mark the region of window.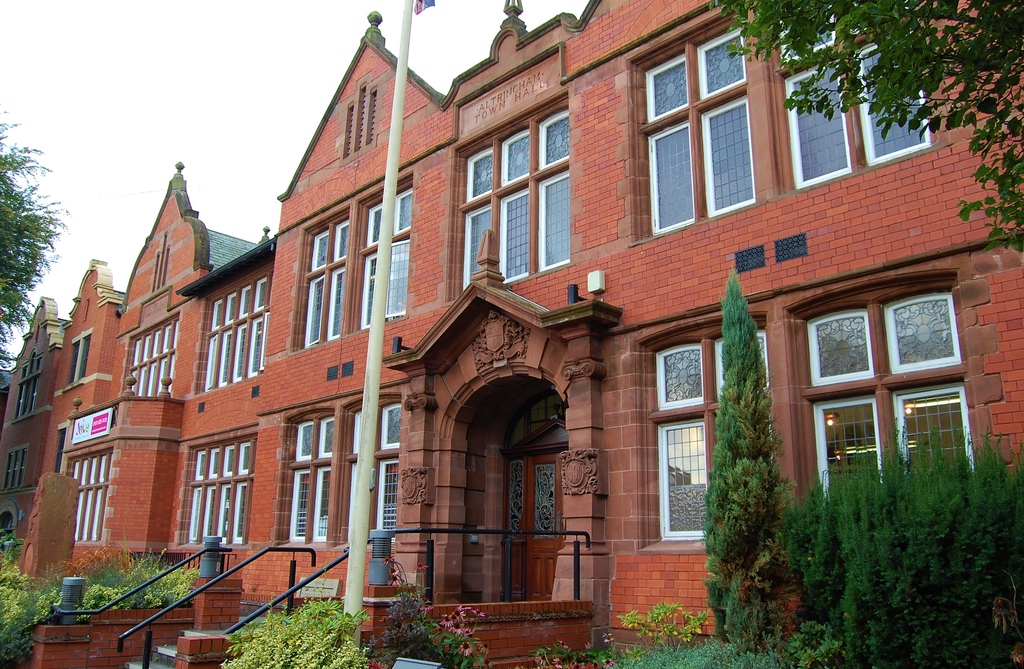
Region: <bbox>772, 254, 977, 481</bbox>.
